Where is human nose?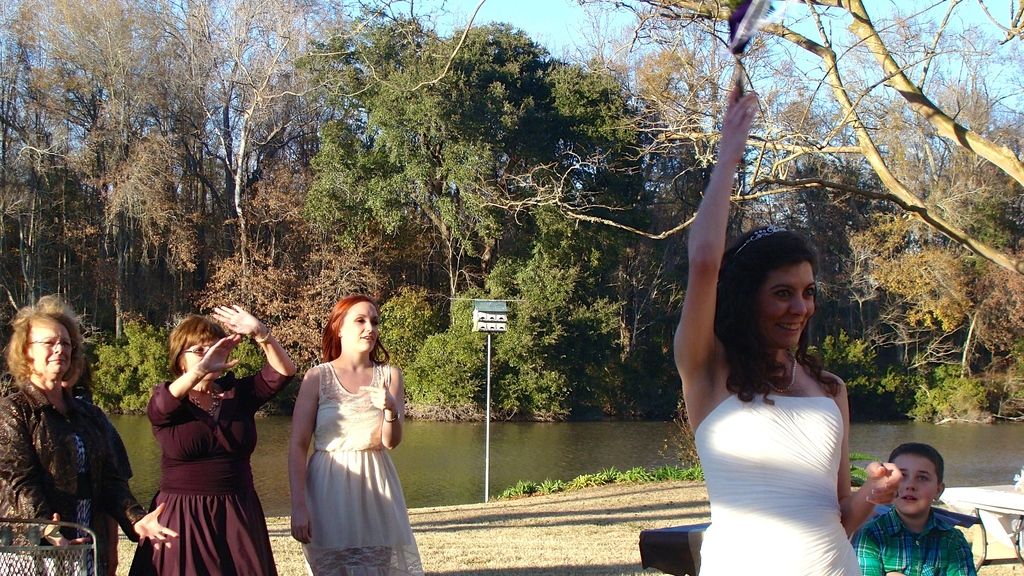
(54, 340, 66, 354).
